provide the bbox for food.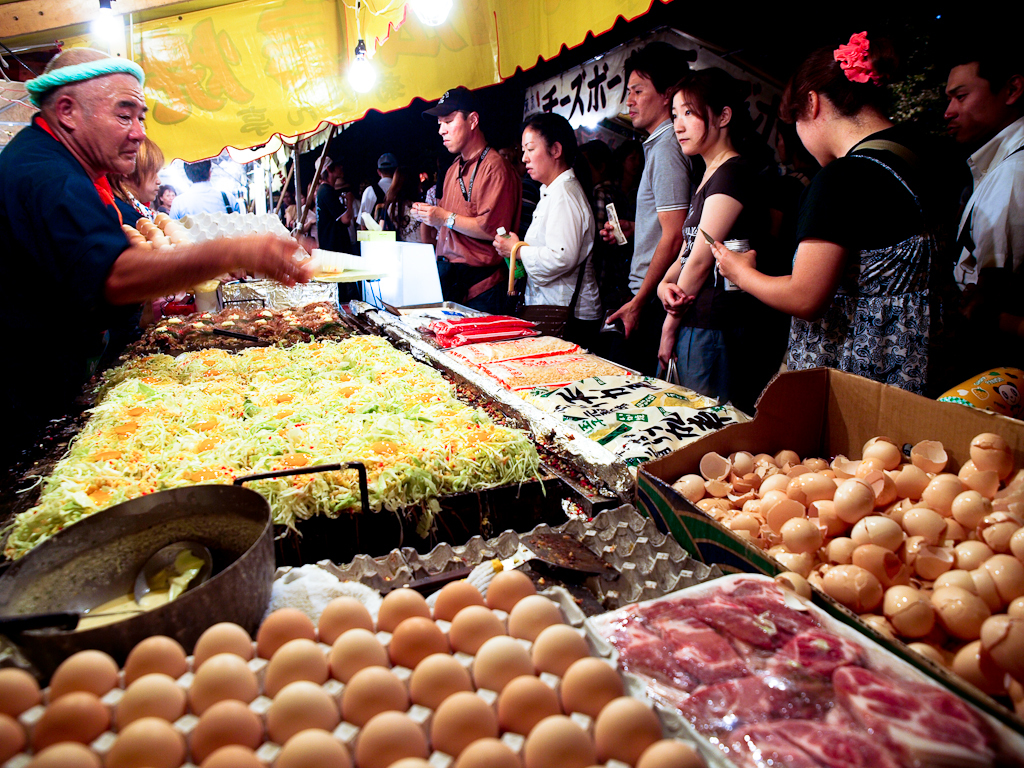
(134, 298, 343, 357).
